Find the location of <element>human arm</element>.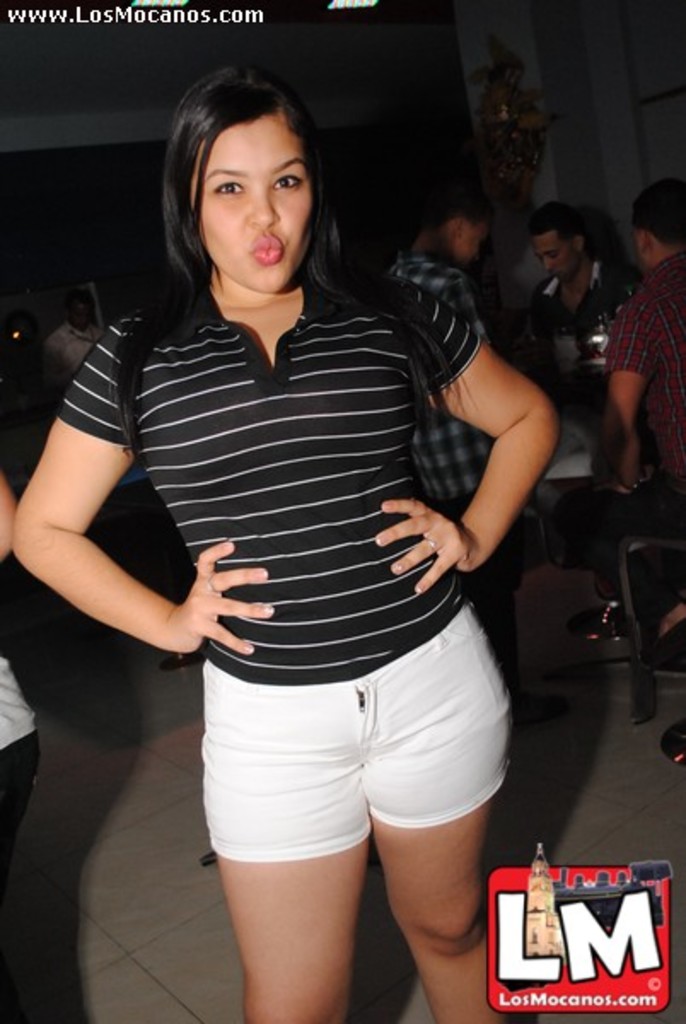
Location: box(582, 287, 662, 492).
